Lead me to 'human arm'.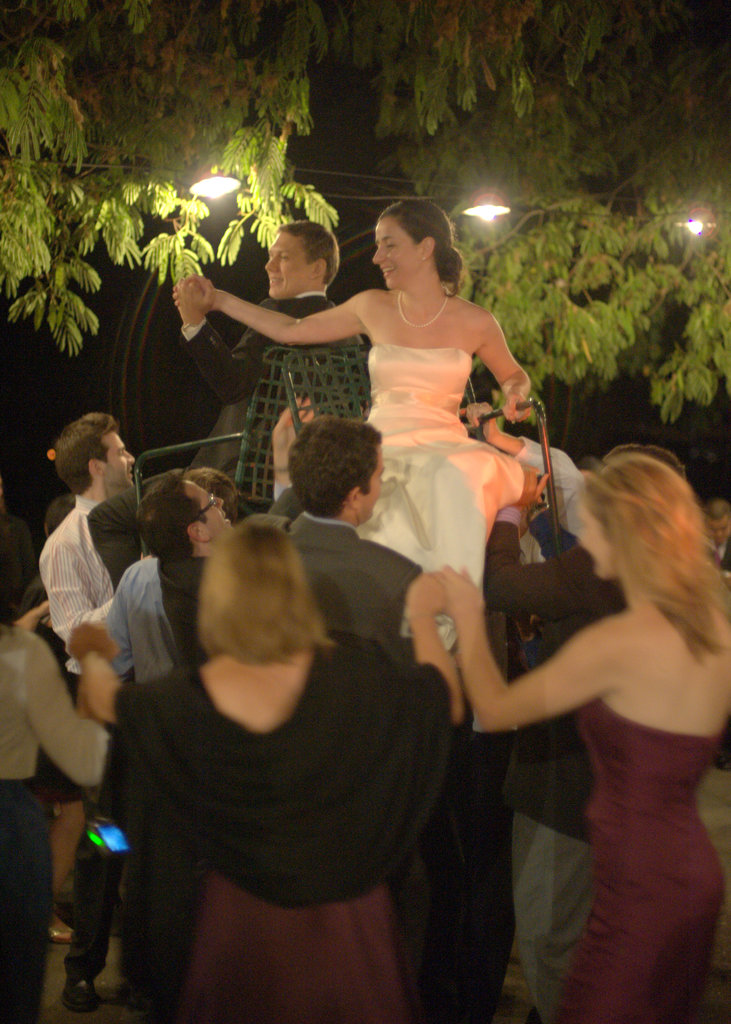
Lead to locate(100, 568, 142, 675).
